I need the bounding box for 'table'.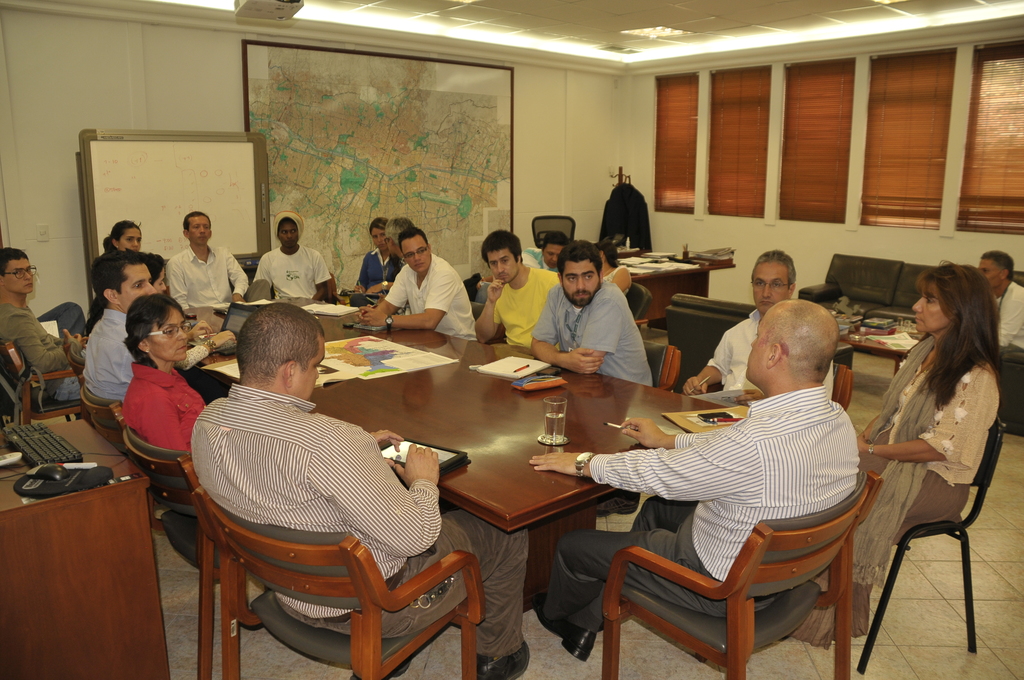
Here it is: crop(5, 412, 174, 679).
